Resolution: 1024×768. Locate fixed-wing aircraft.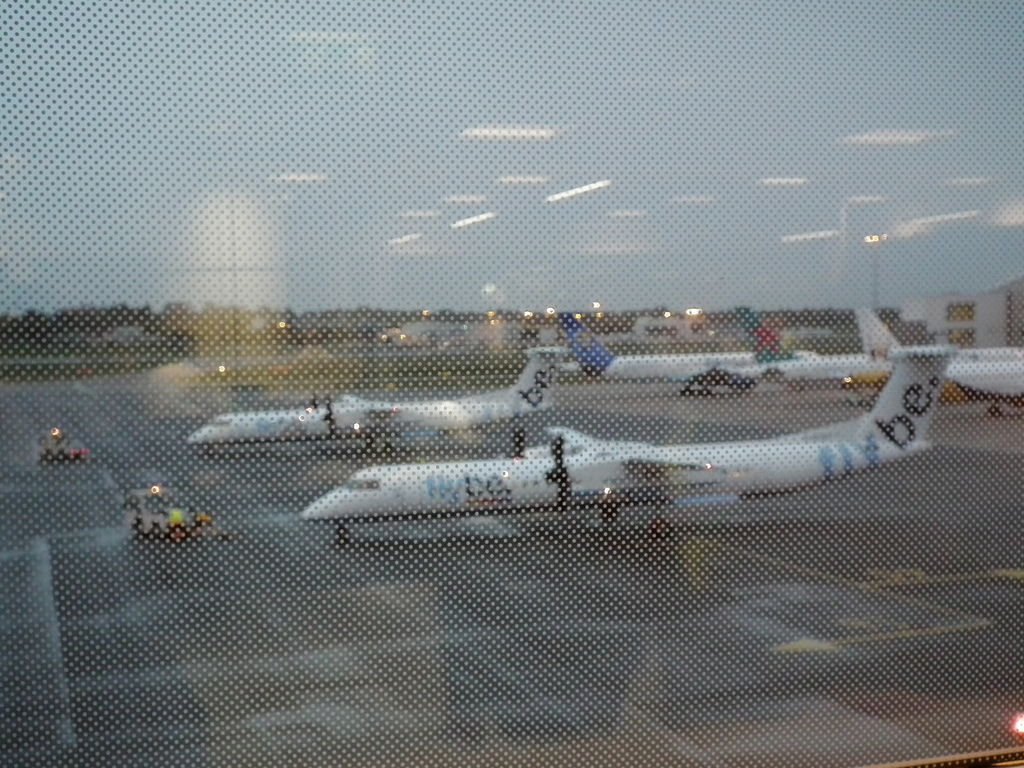
(849, 314, 1023, 420).
